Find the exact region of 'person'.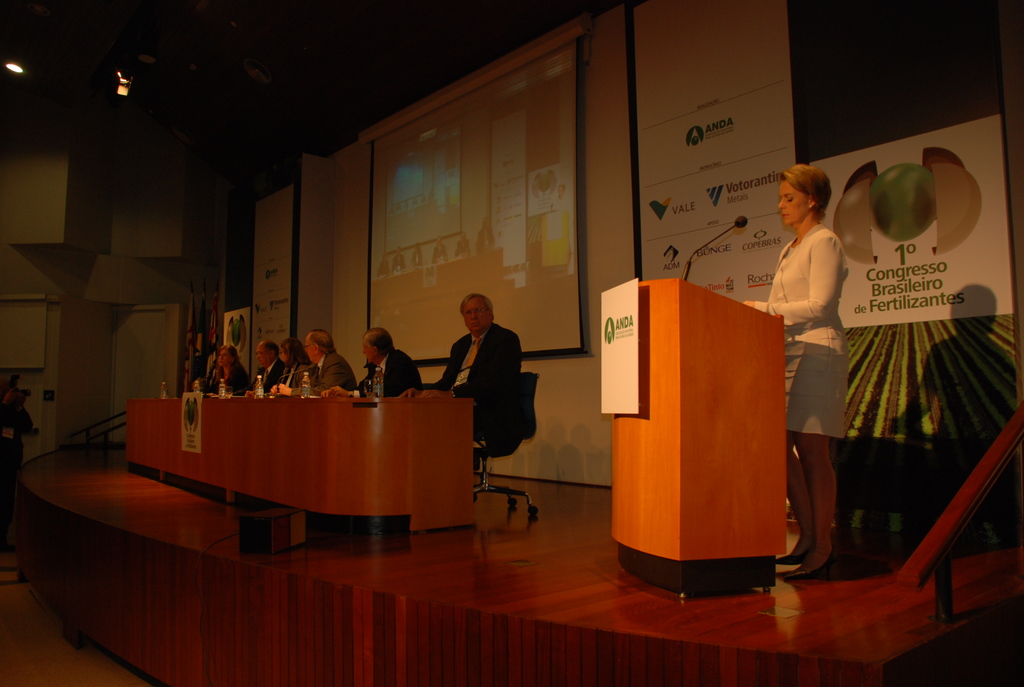
Exact region: box(740, 161, 850, 575).
